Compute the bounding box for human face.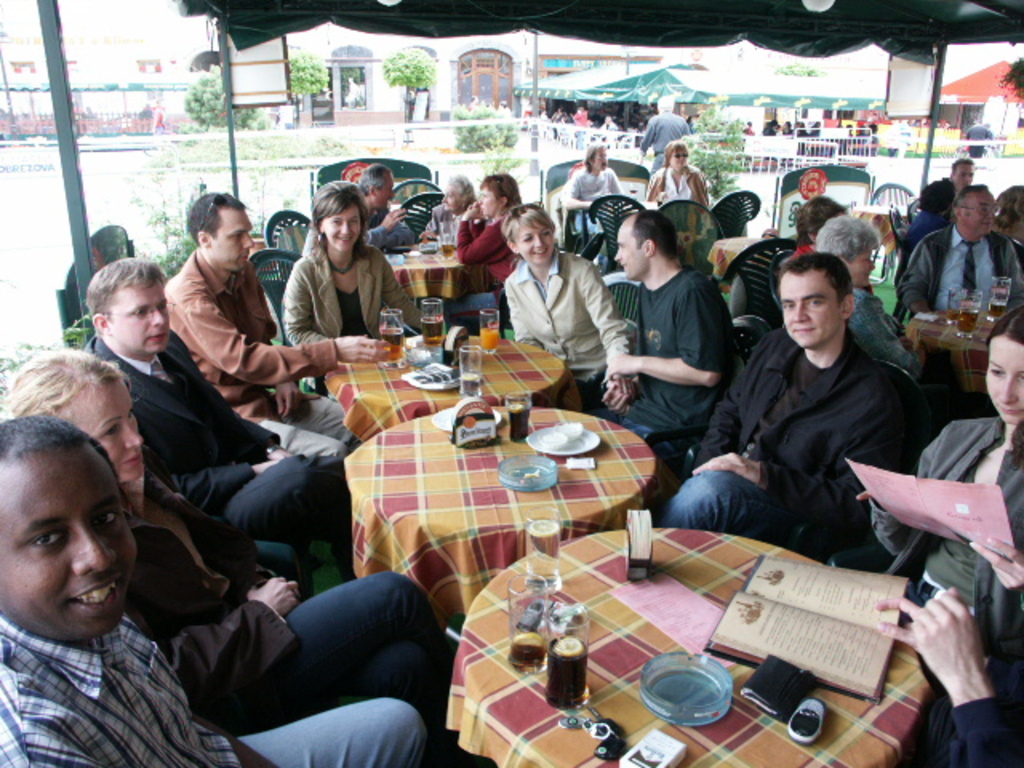
Rect(848, 250, 874, 291).
